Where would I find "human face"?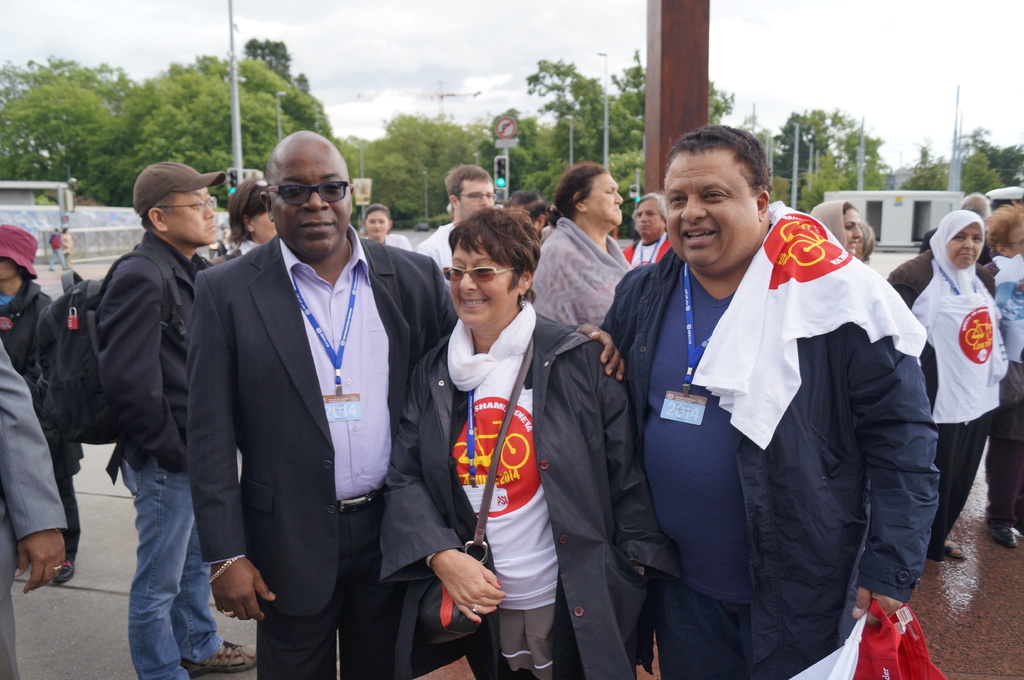
At [637, 200, 662, 243].
